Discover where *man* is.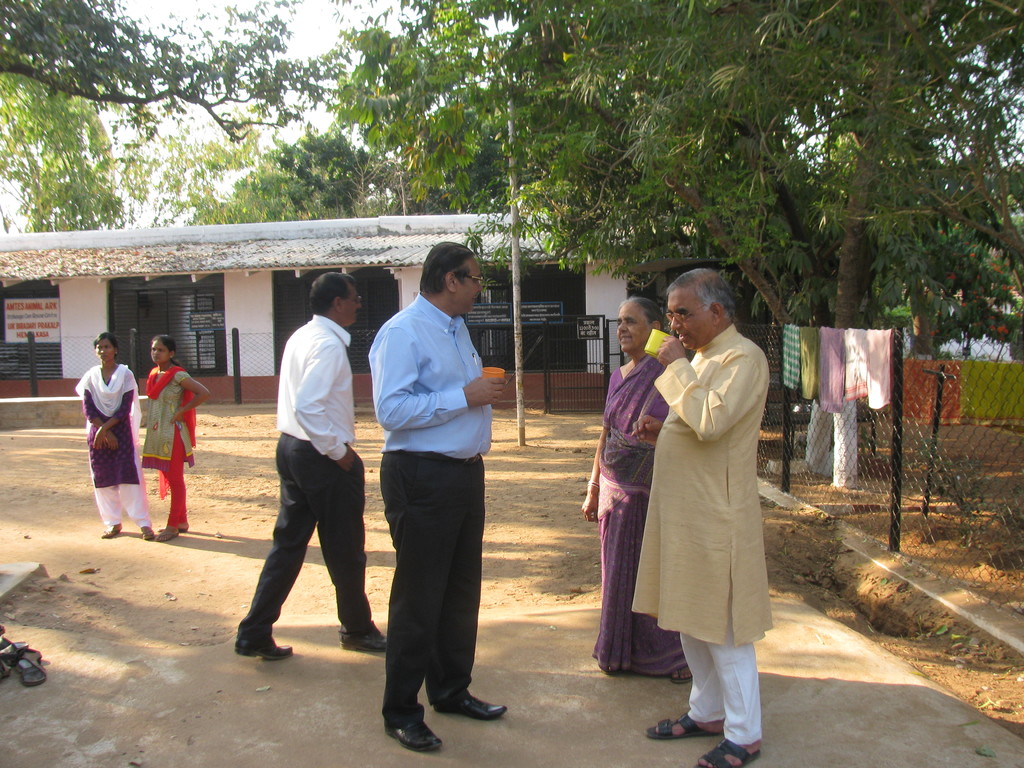
Discovered at box=[376, 239, 508, 756].
